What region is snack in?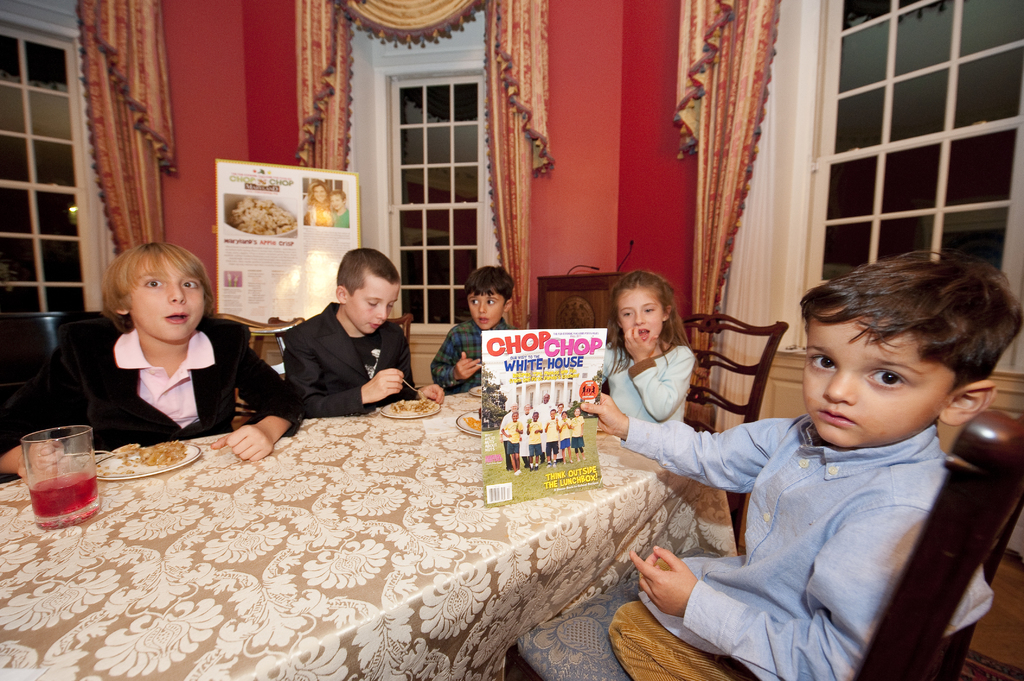
(140,439,187,468).
